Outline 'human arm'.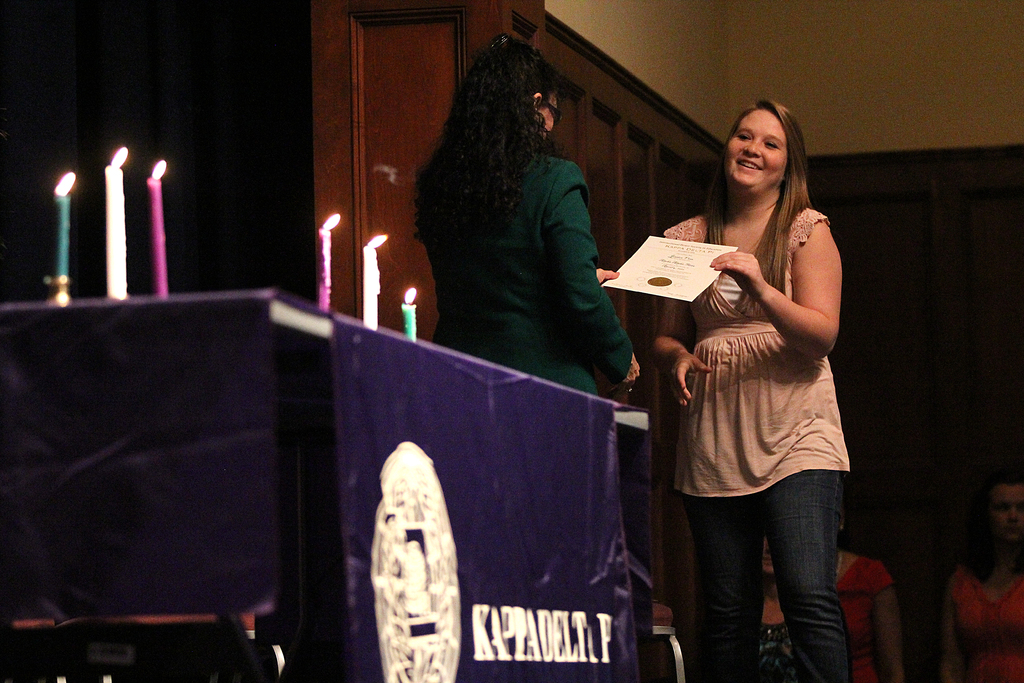
Outline: detection(543, 151, 639, 391).
